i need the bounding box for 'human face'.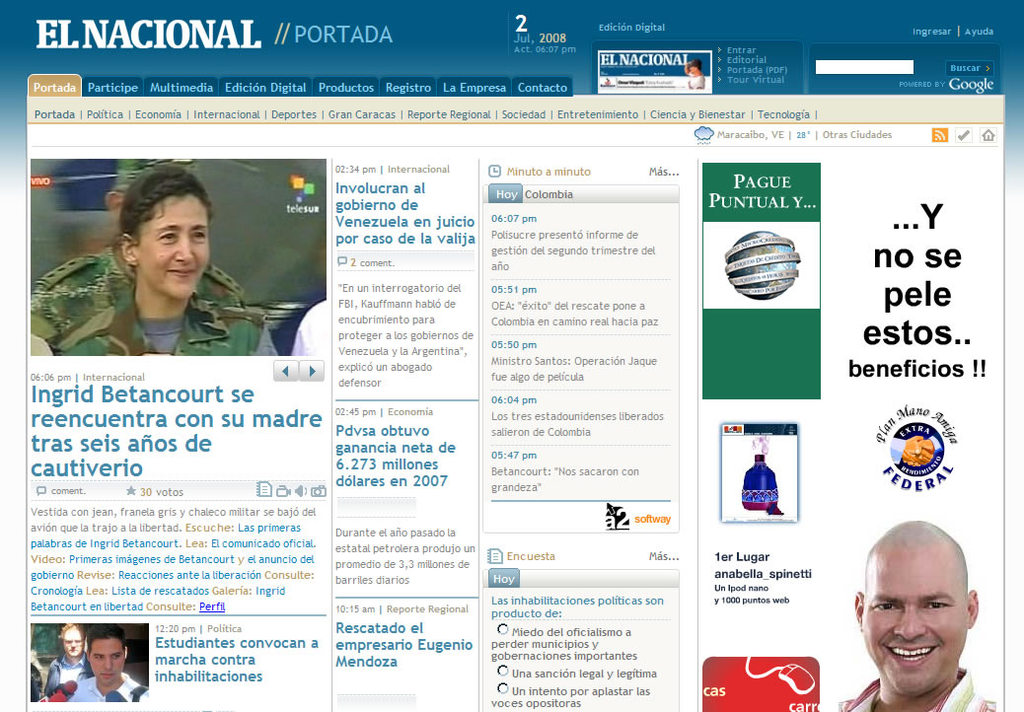
Here it is: 861,547,968,697.
